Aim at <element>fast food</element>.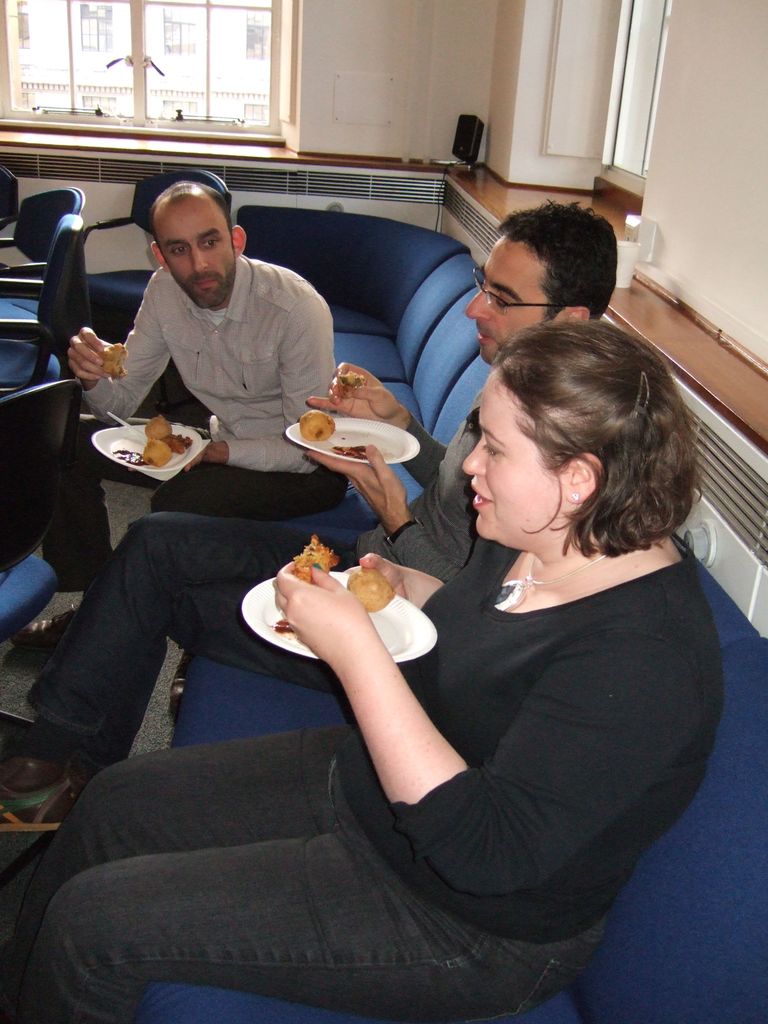
Aimed at <region>101, 404, 200, 461</region>.
